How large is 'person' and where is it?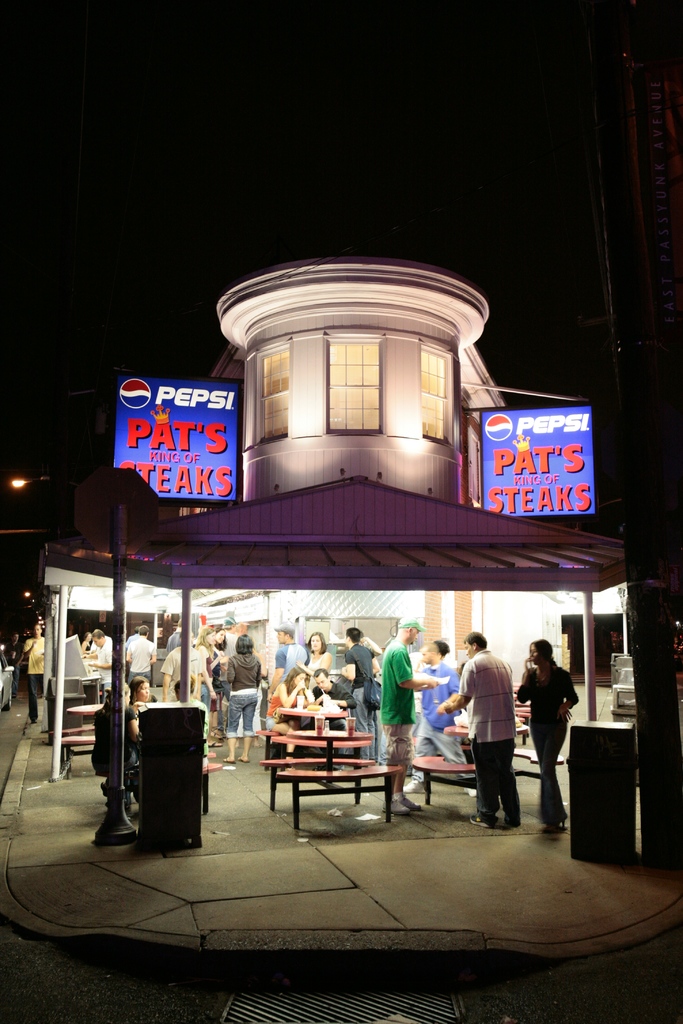
Bounding box: (401, 641, 475, 792).
